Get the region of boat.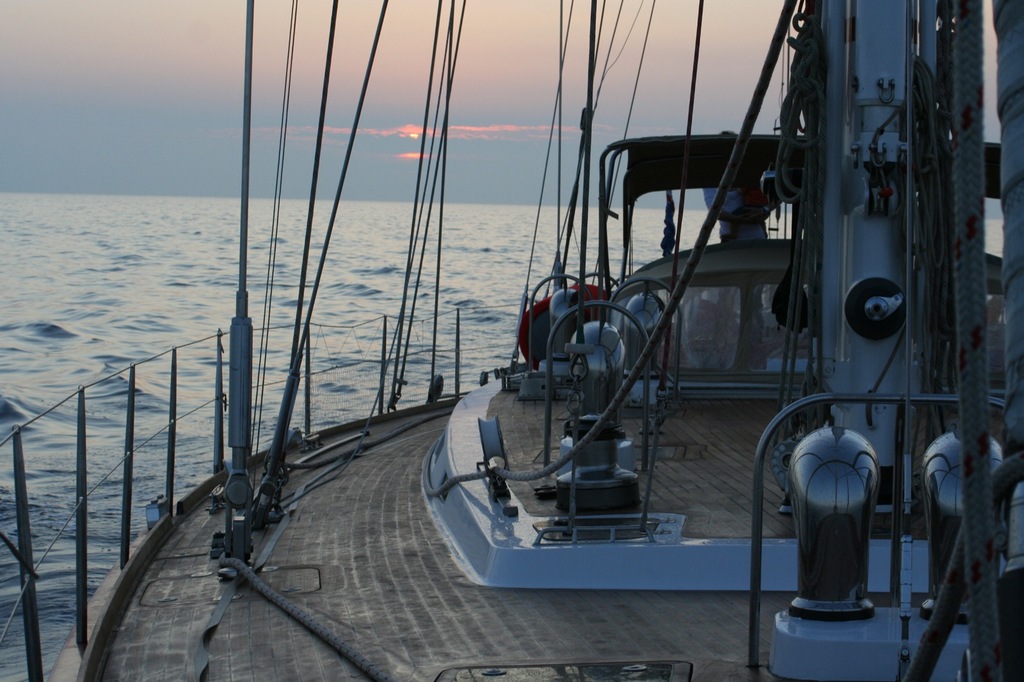
box(0, 0, 1023, 681).
